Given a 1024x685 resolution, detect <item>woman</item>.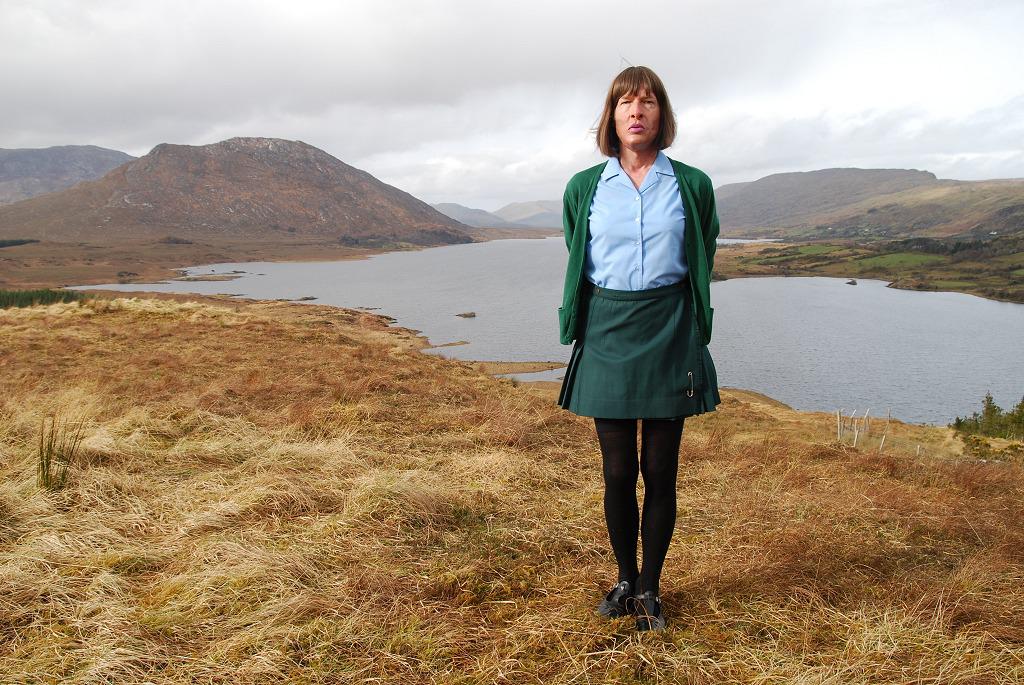
Rect(546, 89, 733, 584).
